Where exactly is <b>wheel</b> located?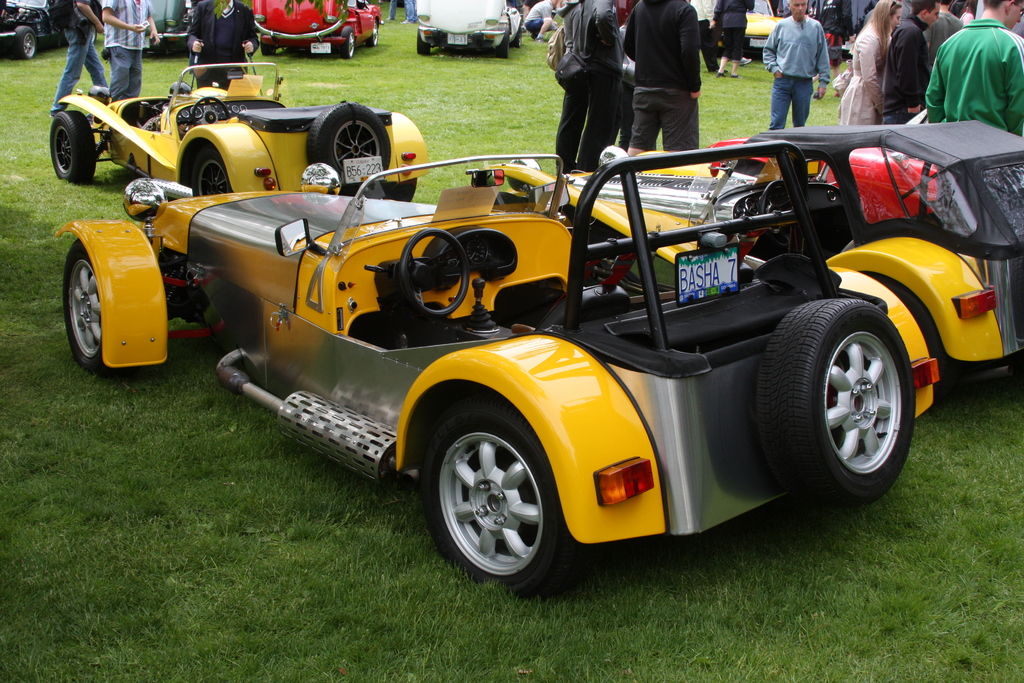
Its bounding box is 368 22 378 49.
